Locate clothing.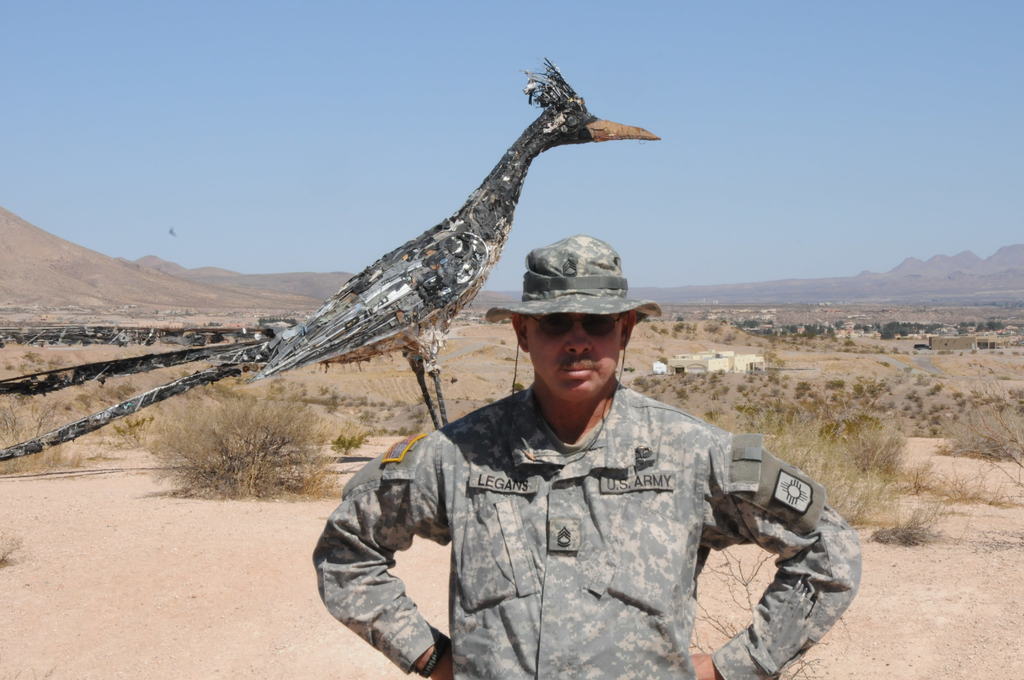
Bounding box: 319 327 851 667.
